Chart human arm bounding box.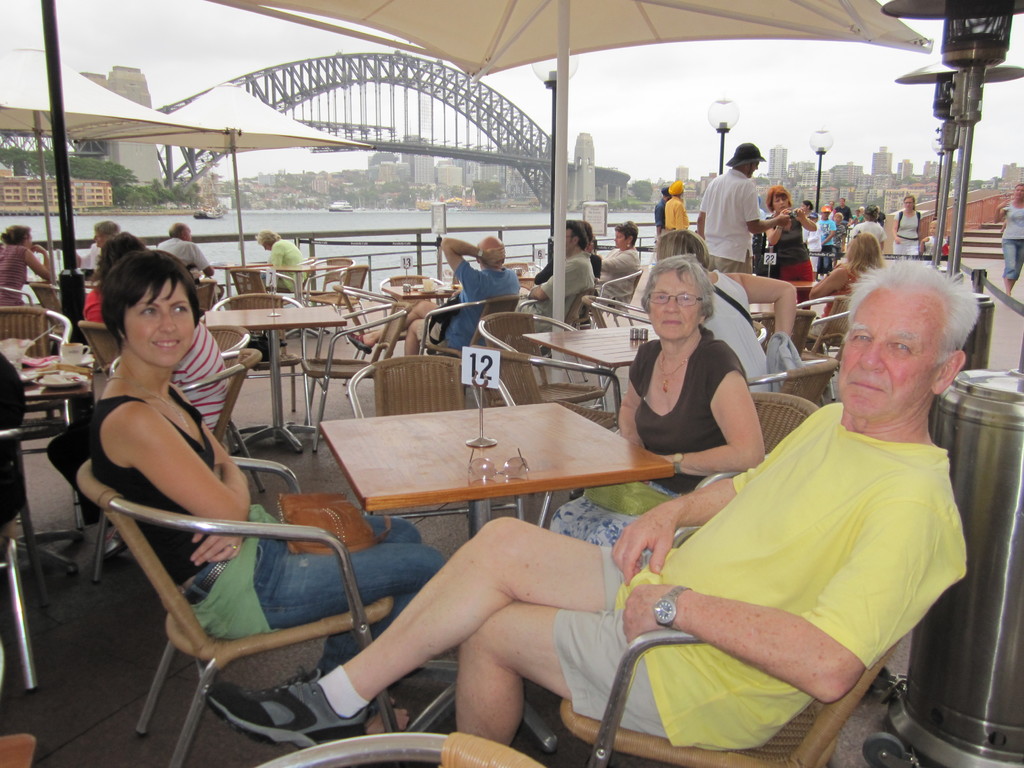
Charted: (x1=191, y1=240, x2=217, y2=276).
